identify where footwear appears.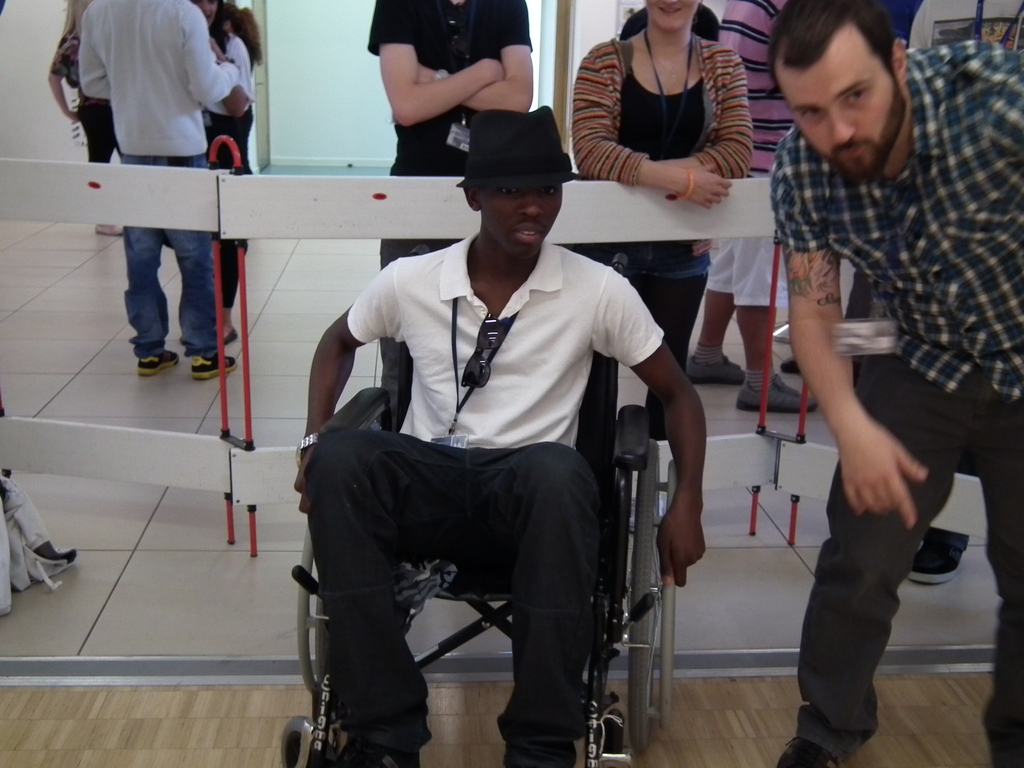
Appears at bbox(737, 381, 812, 410).
